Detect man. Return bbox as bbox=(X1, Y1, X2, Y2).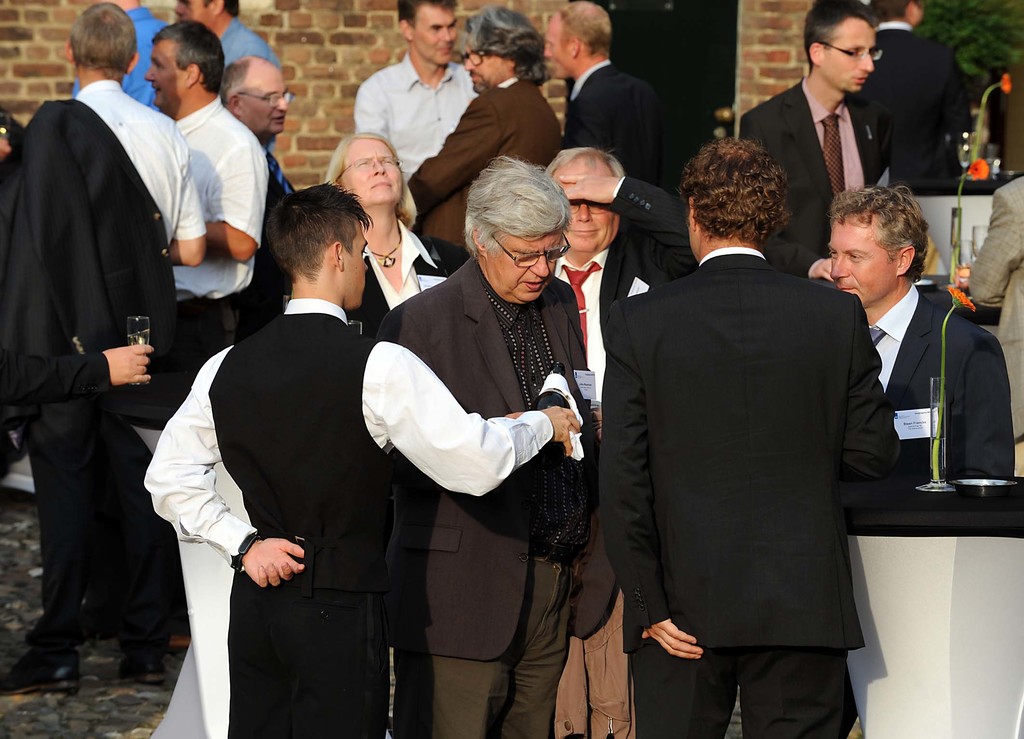
bbox=(602, 116, 900, 730).
